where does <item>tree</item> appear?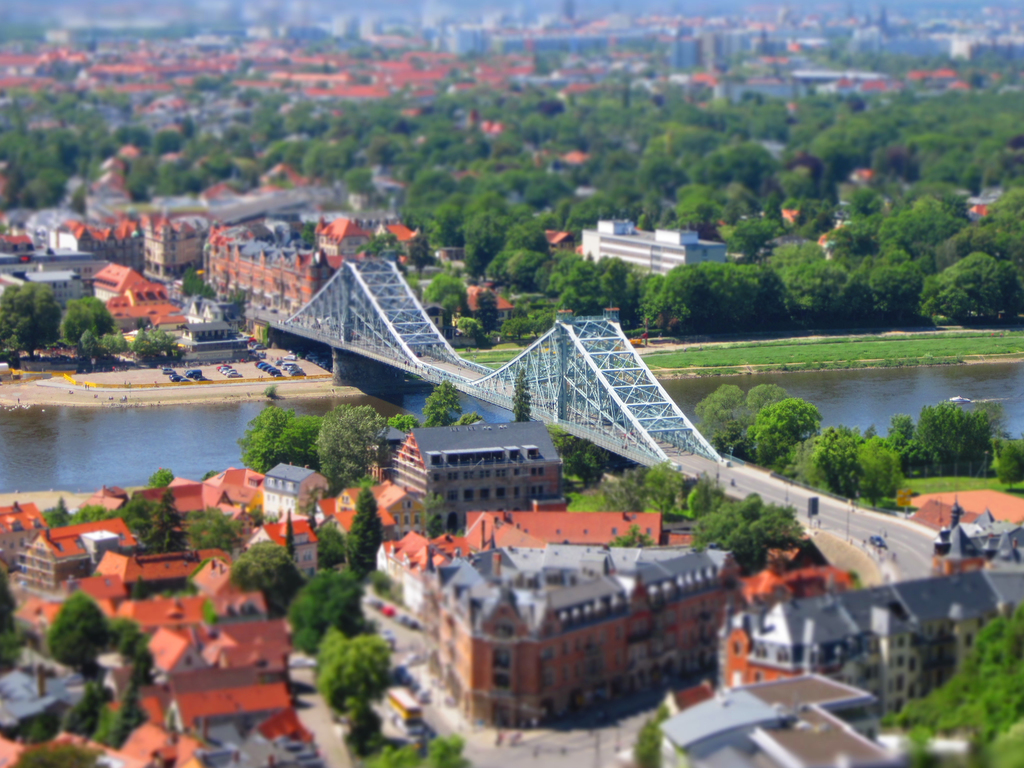
Appears at <region>314, 521, 339, 572</region>.
